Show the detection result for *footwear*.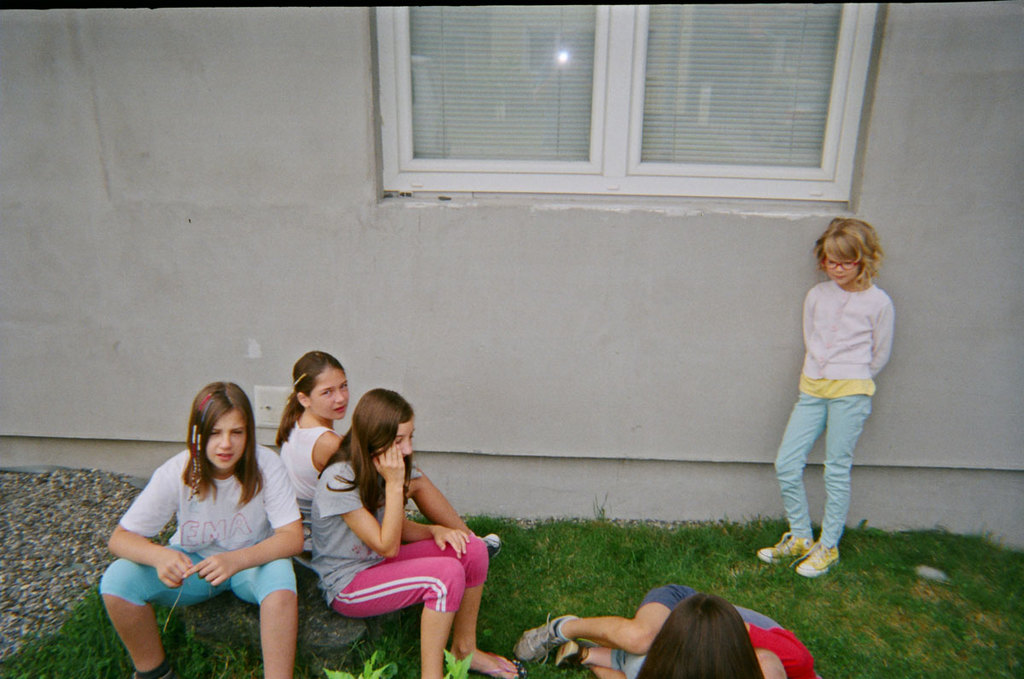
[x1=758, y1=531, x2=818, y2=562].
